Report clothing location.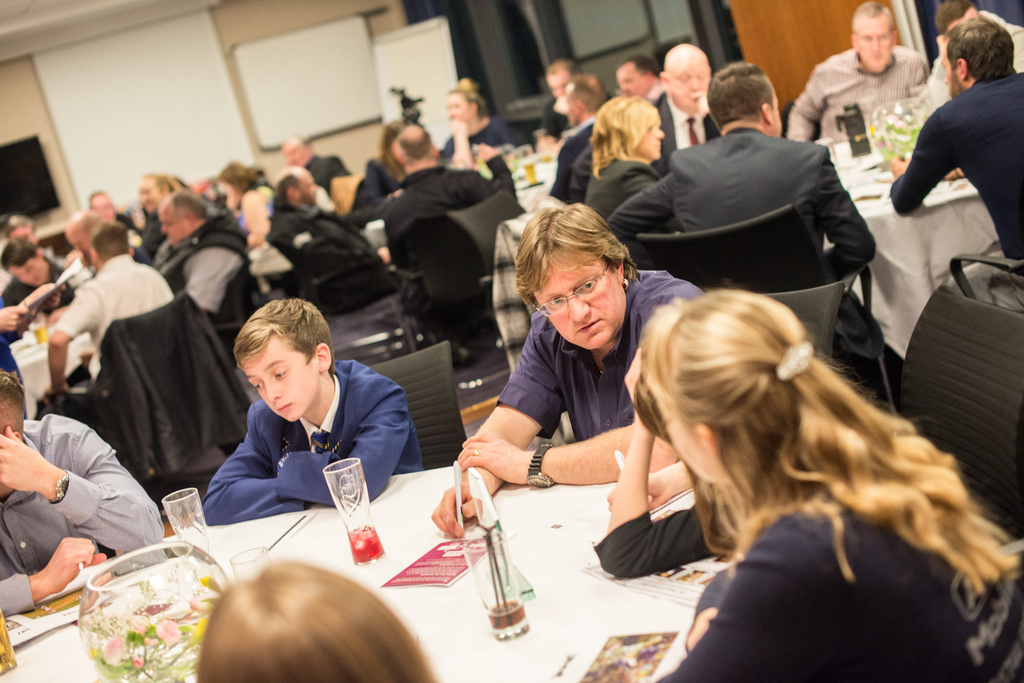
Report: select_region(441, 116, 522, 159).
